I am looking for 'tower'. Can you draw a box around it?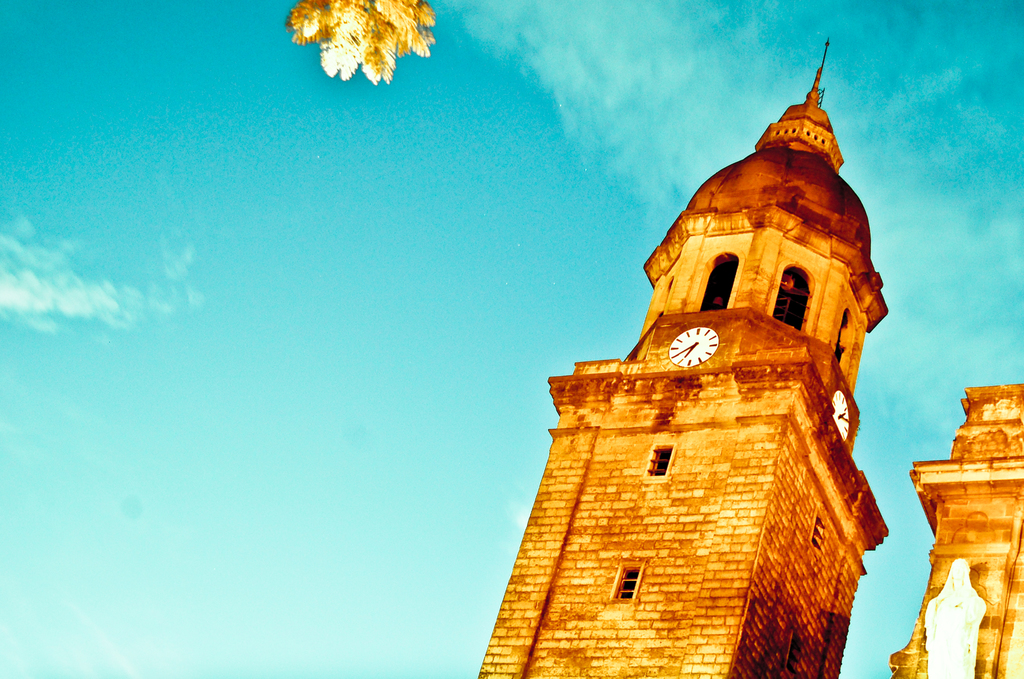
Sure, the bounding box is (left=474, top=32, right=896, bottom=678).
